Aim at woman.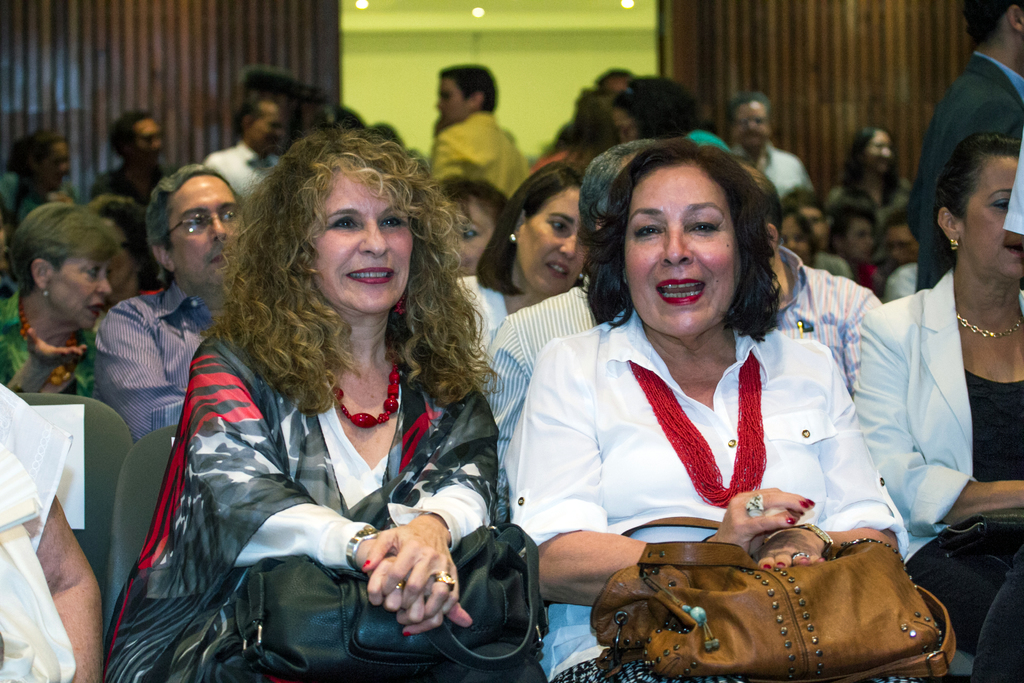
Aimed at box(504, 135, 937, 682).
